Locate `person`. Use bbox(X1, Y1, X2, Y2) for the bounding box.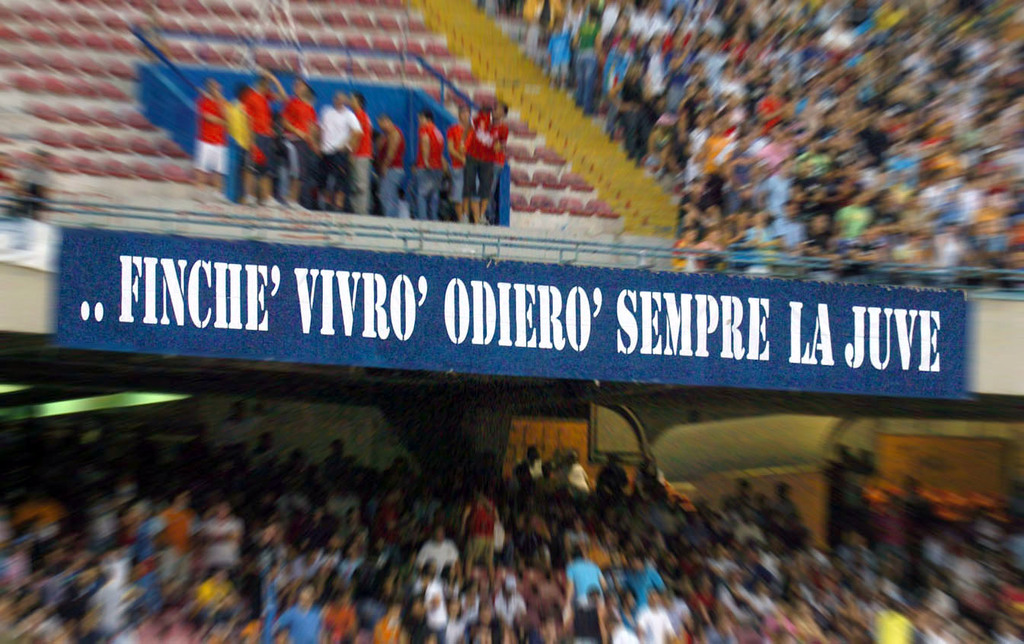
bbox(802, 212, 831, 279).
